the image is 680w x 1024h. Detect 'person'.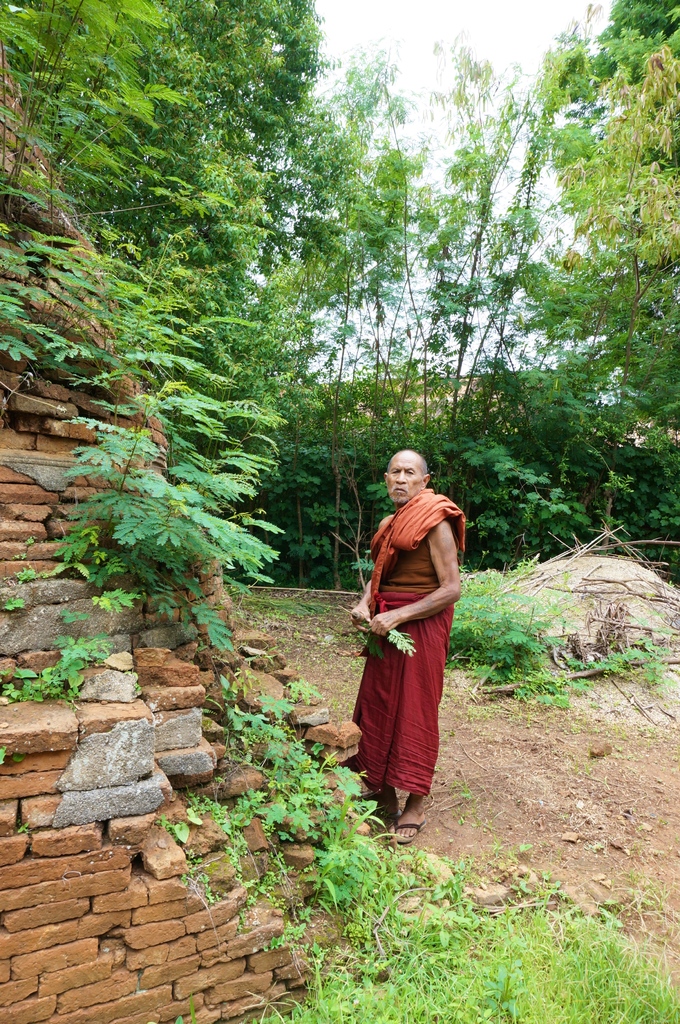
Detection: {"left": 347, "top": 440, "right": 464, "bottom": 845}.
